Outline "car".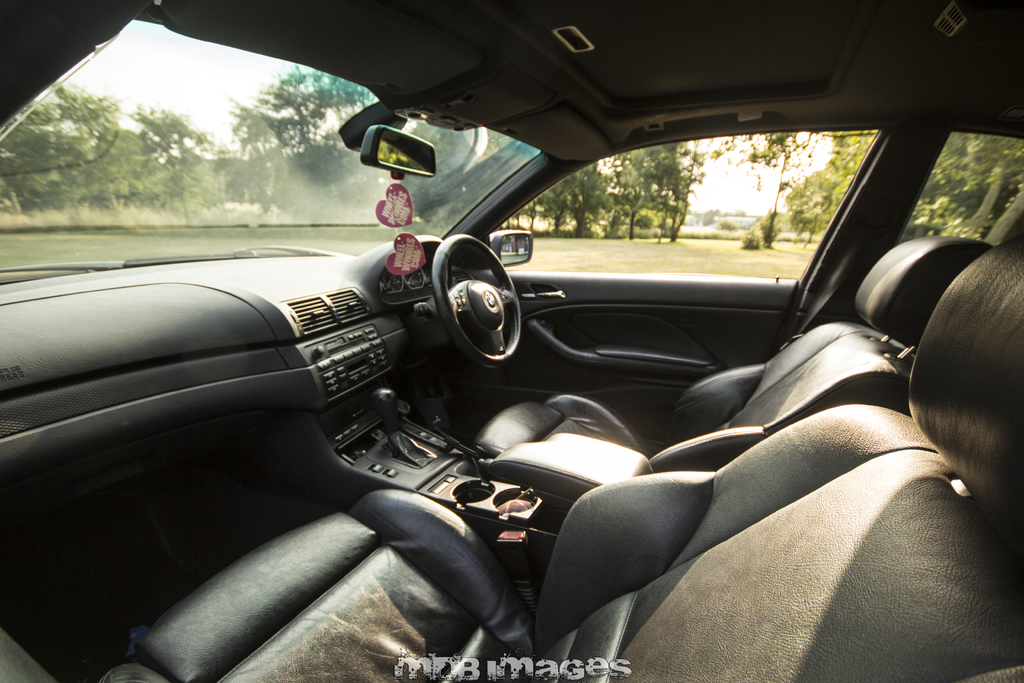
Outline: {"x1": 0, "y1": 0, "x2": 1023, "y2": 682}.
